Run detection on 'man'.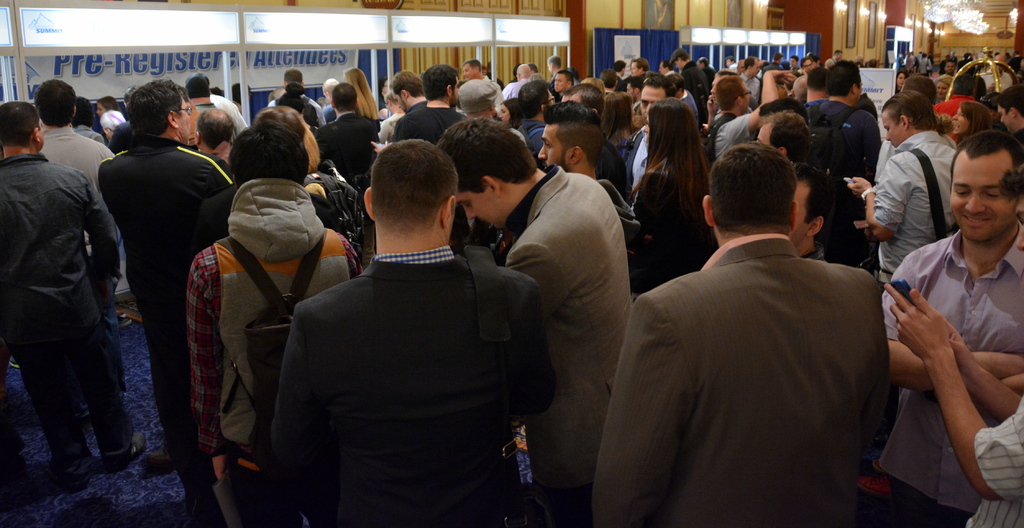
Result: l=270, t=140, r=548, b=527.
